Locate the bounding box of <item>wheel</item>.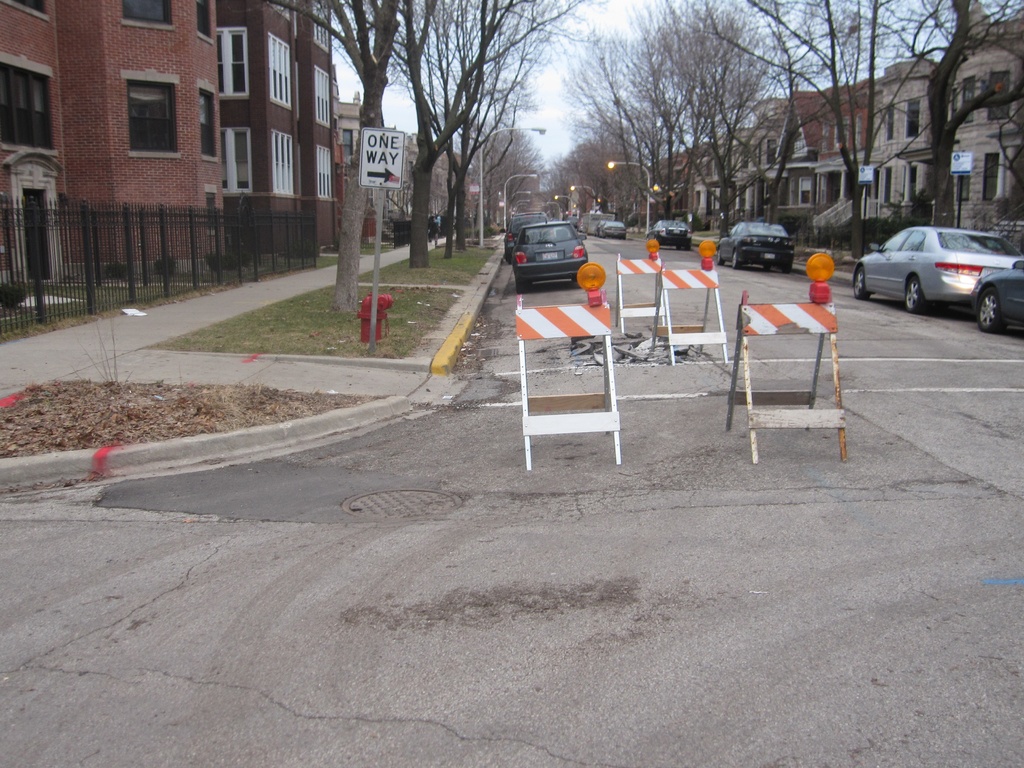
Bounding box: 970,285,996,338.
